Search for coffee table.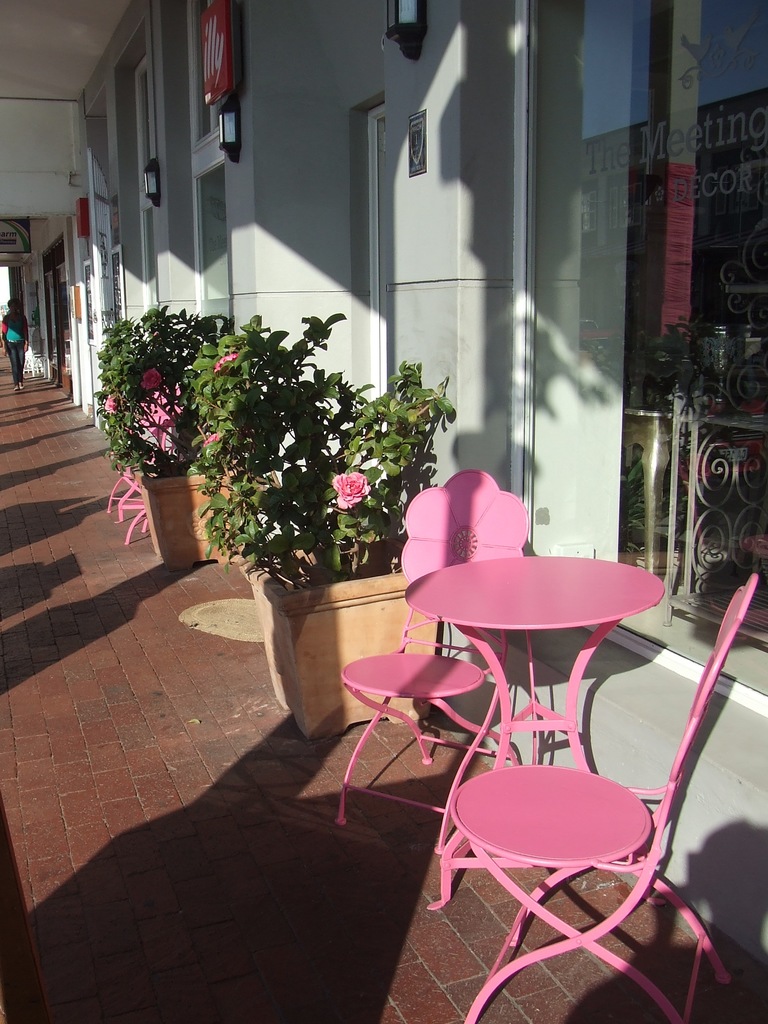
Found at x1=104, y1=401, x2=184, y2=560.
